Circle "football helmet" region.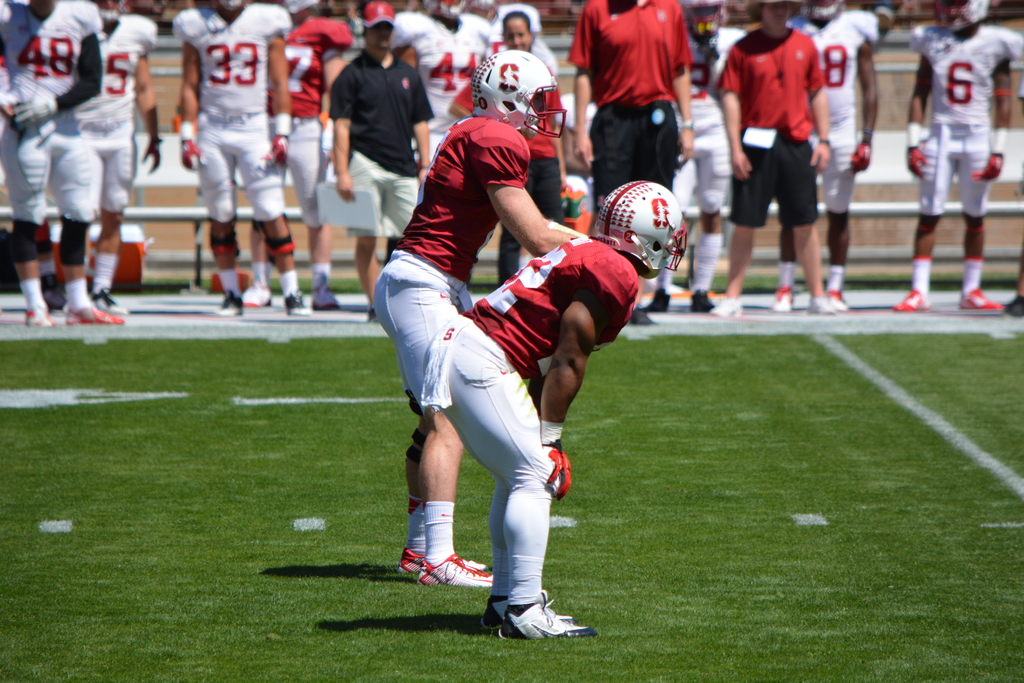
Region: box=[600, 170, 694, 252].
